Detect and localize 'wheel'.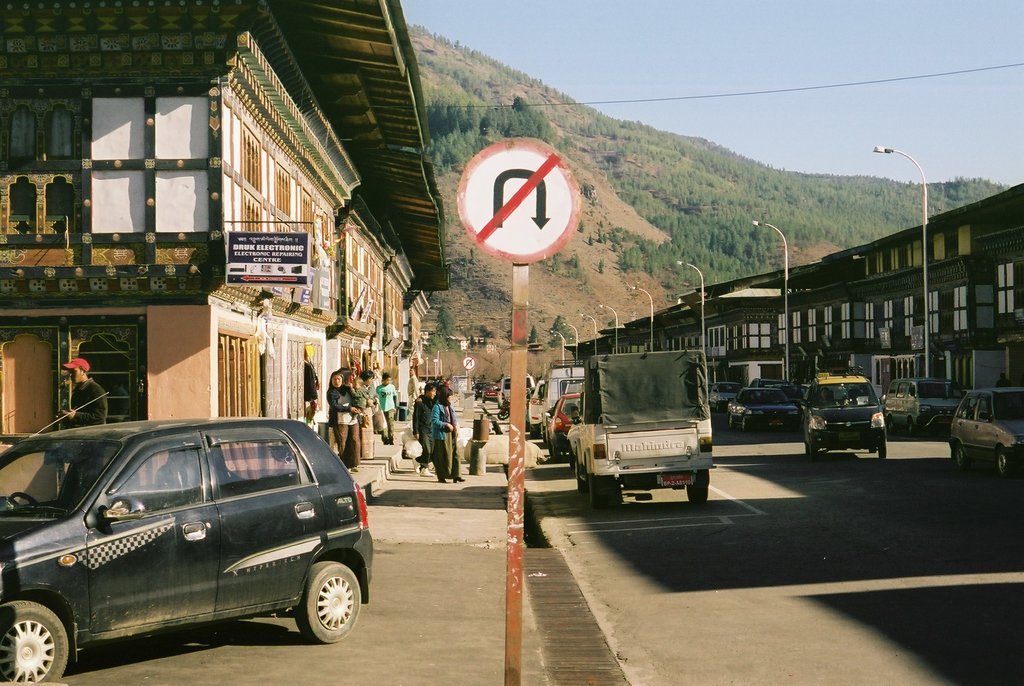
Localized at (x1=741, y1=419, x2=750, y2=430).
